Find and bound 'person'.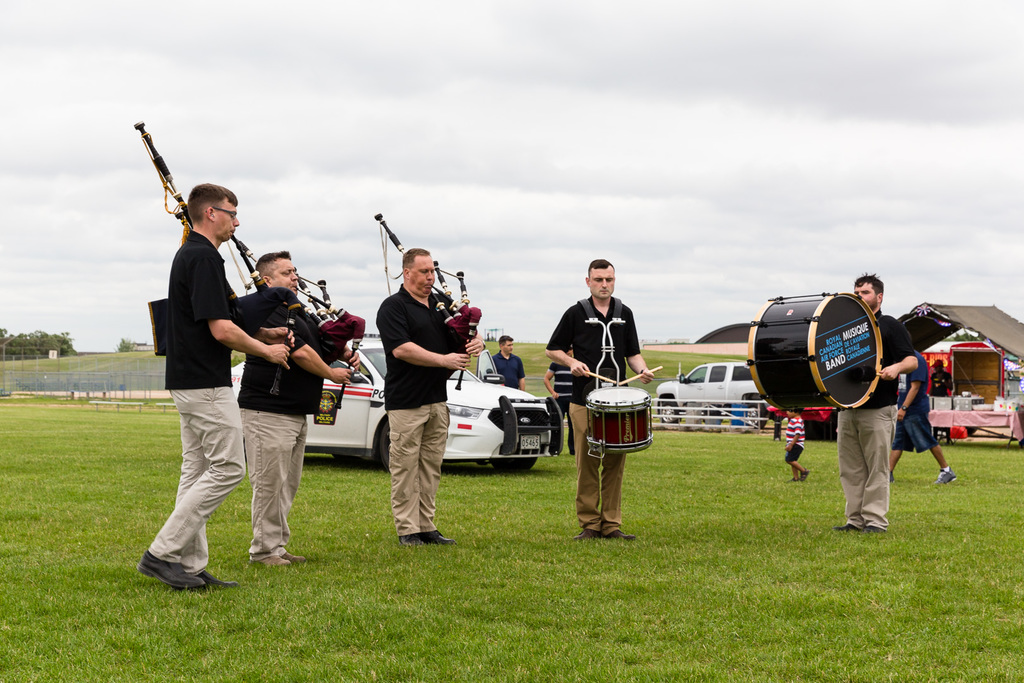
Bound: BBox(138, 184, 297, 591).
